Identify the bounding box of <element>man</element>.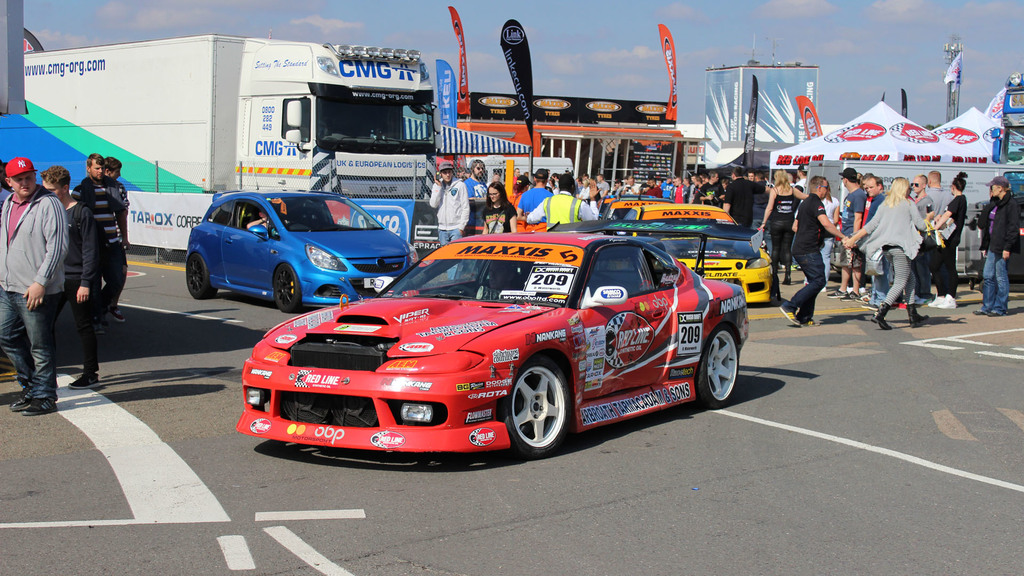
bbox=(0, 157, 70, 415).
